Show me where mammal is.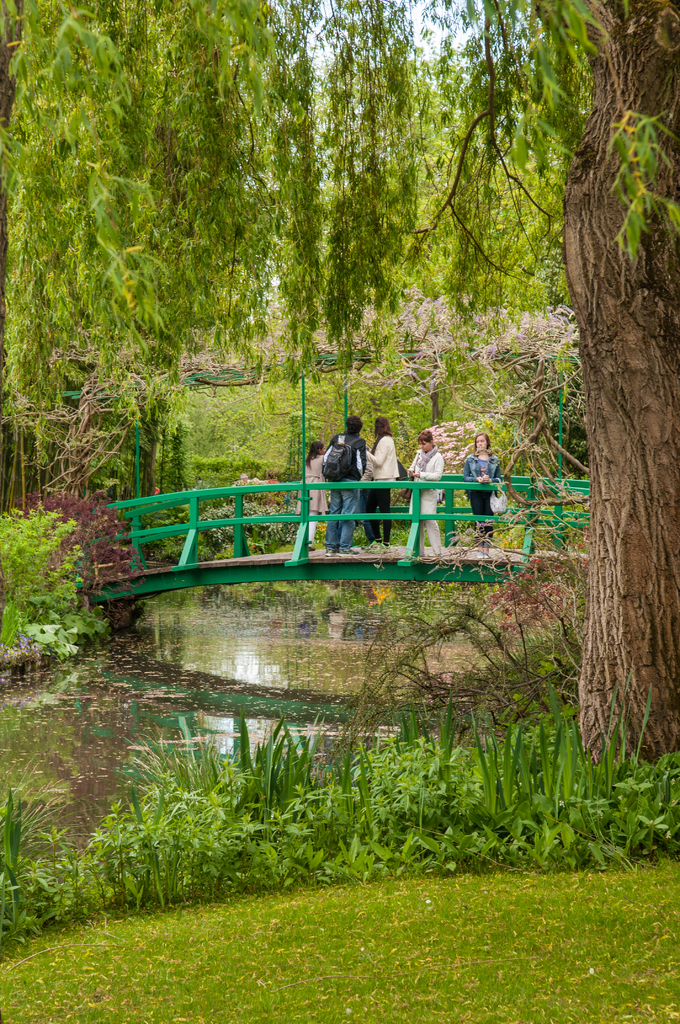
mammal is at {"x1": 405, "y1": 424, "x2": 447, "y2": 559}.
